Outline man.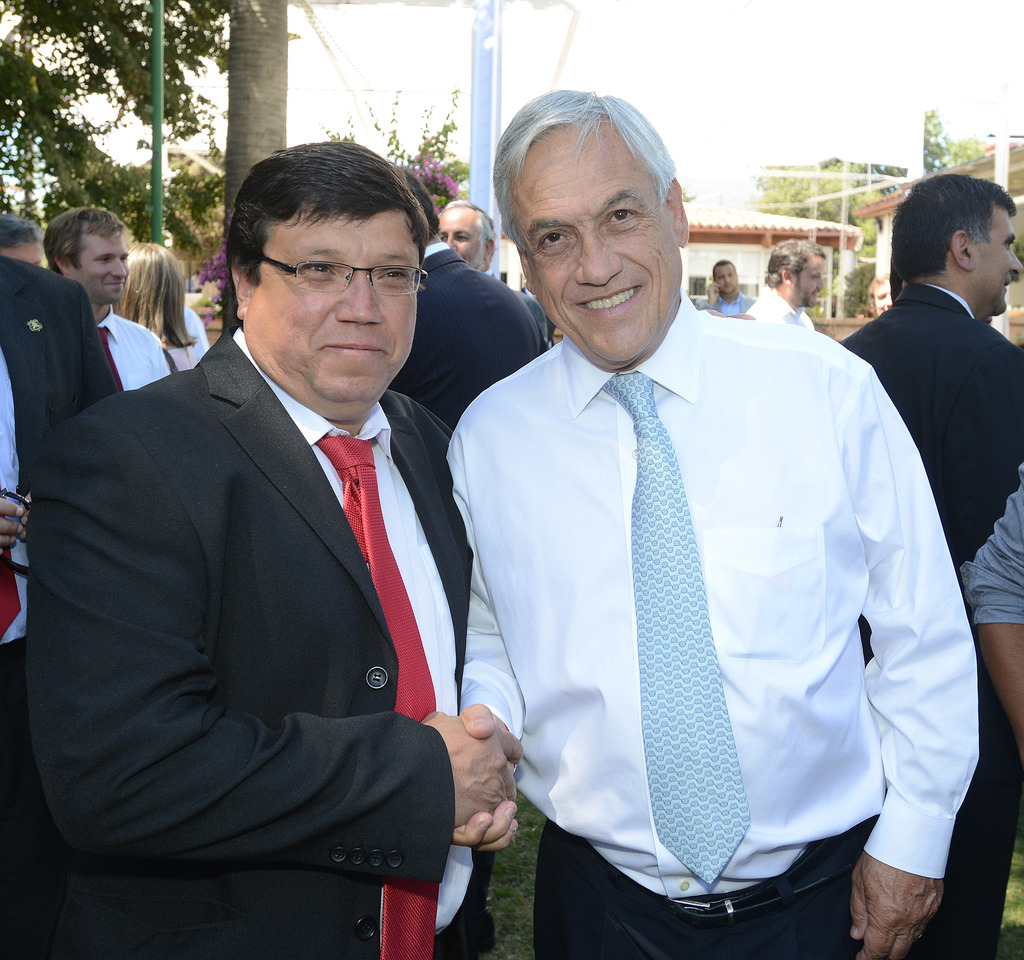
Outline: (x1=696, y1=253, x2=753, y2=316).
